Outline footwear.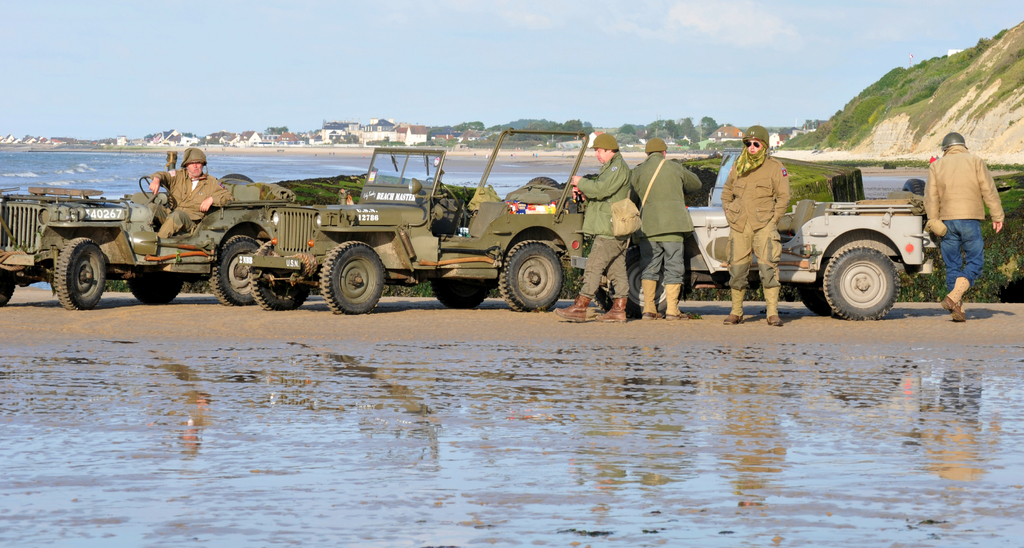
Outline: 642 313 662 319.
